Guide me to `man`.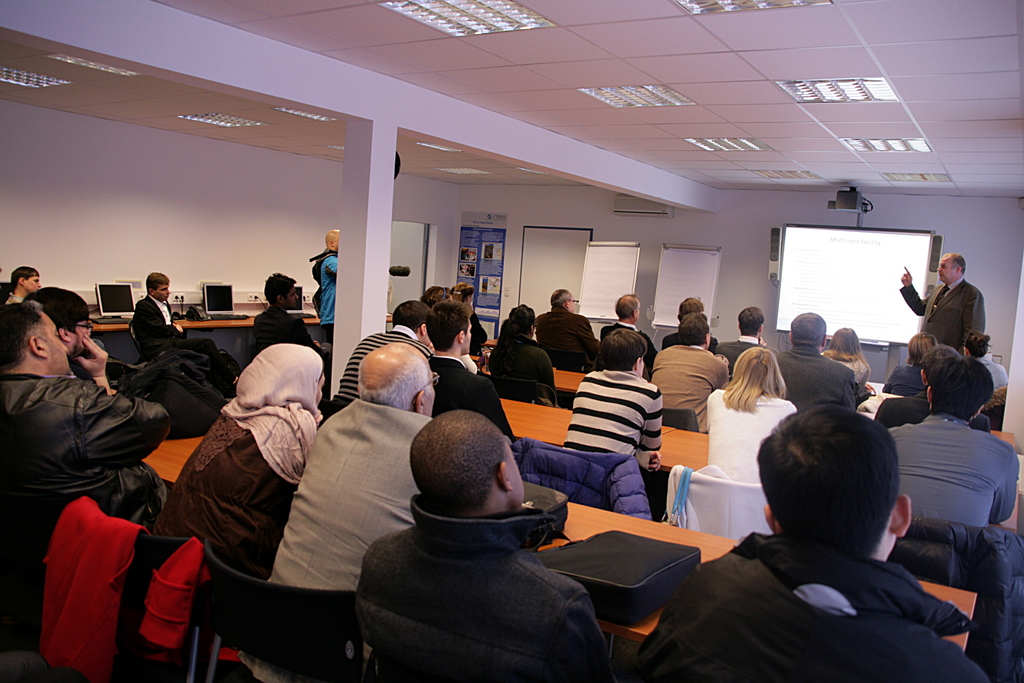
Guidance: (left=655, top=313, right=733, bottom=432).
